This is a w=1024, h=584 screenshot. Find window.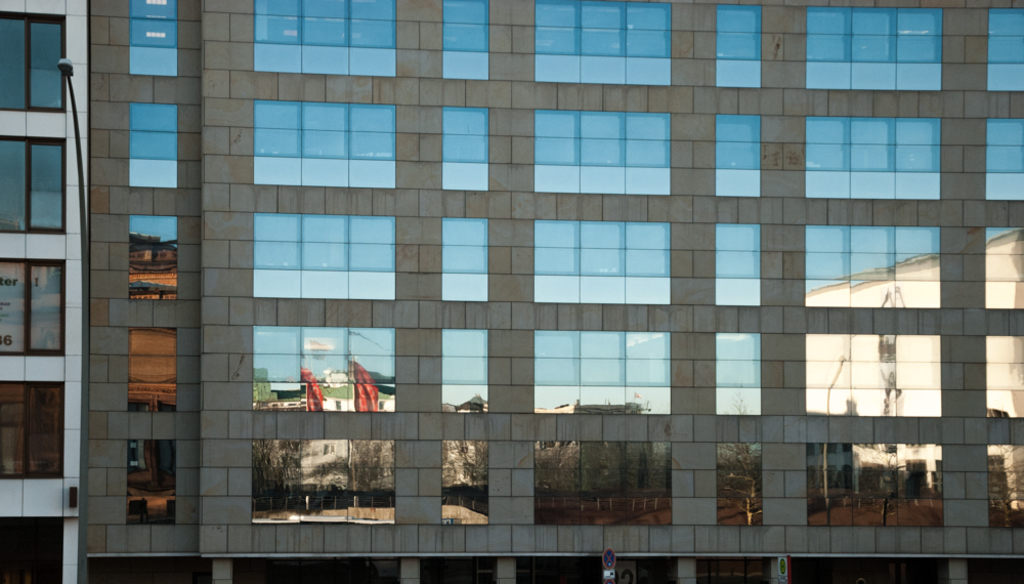
Bounding box: (x1=122, y1=329, x2=179, y2=419).
